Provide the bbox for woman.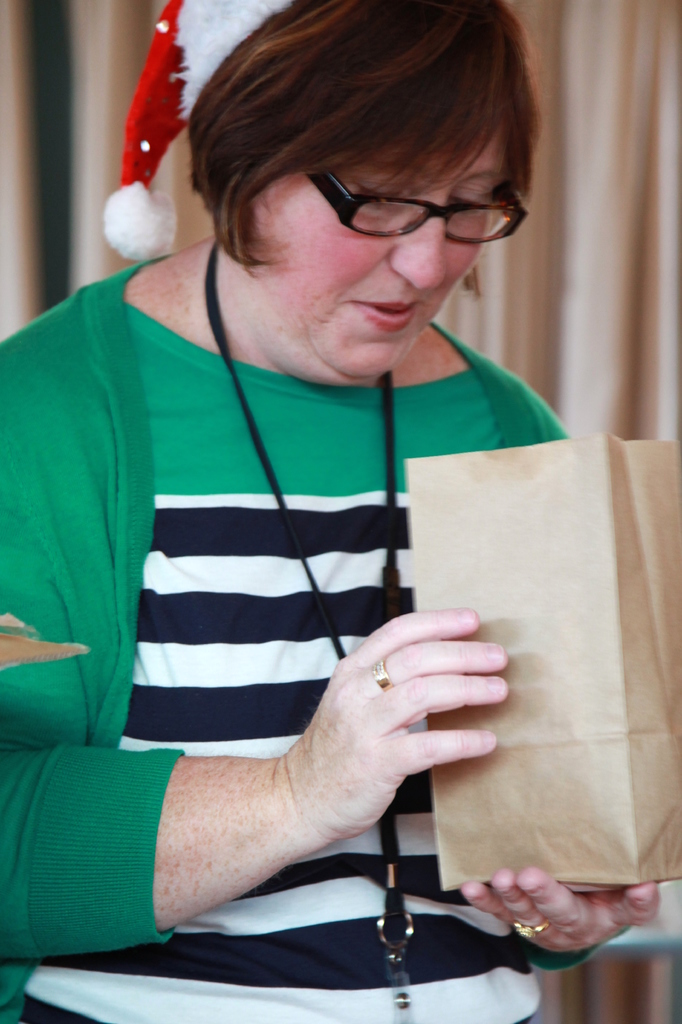
[0, 14, 636, 1019].
